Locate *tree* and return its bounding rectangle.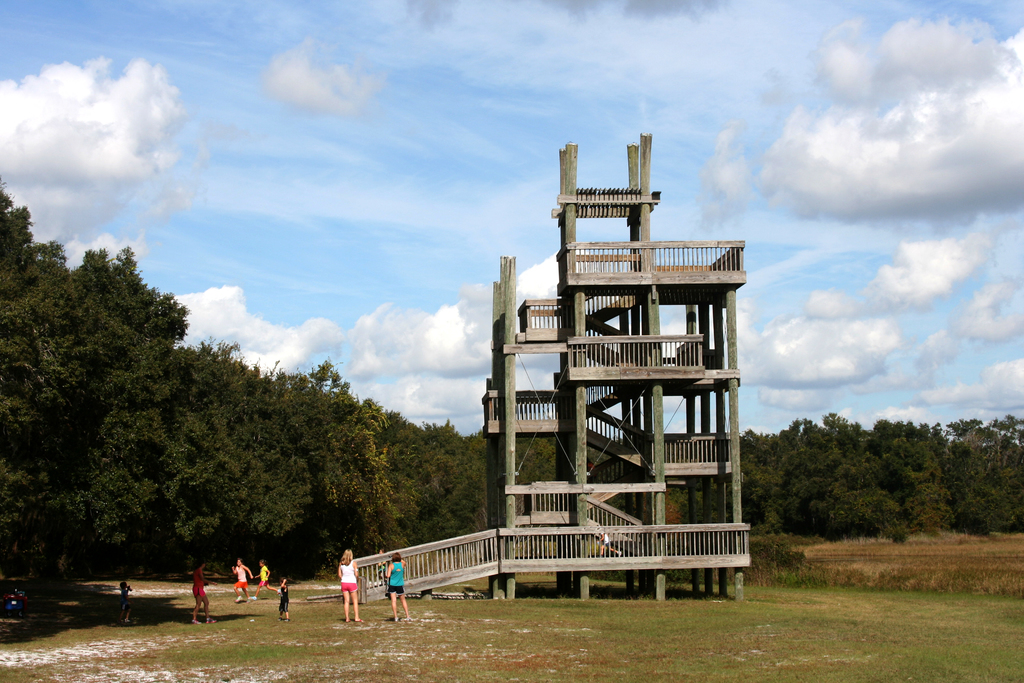
bbox=[396, 422, 470, 549].
